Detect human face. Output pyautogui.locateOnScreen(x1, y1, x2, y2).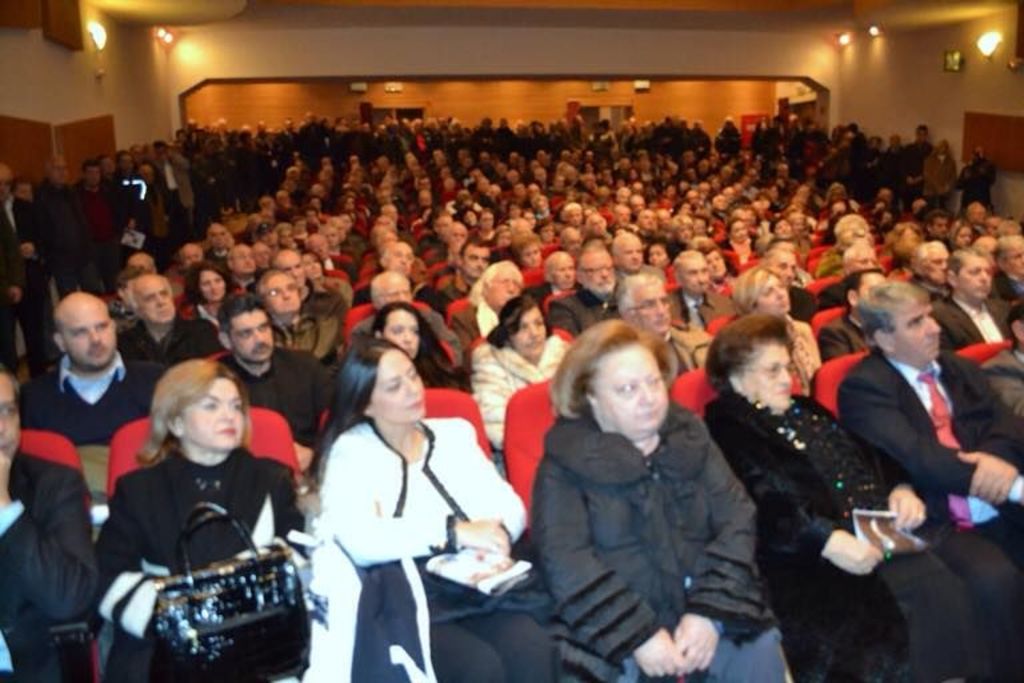
pyautogui.locateOnScreen(259, 280, 295, 315).
